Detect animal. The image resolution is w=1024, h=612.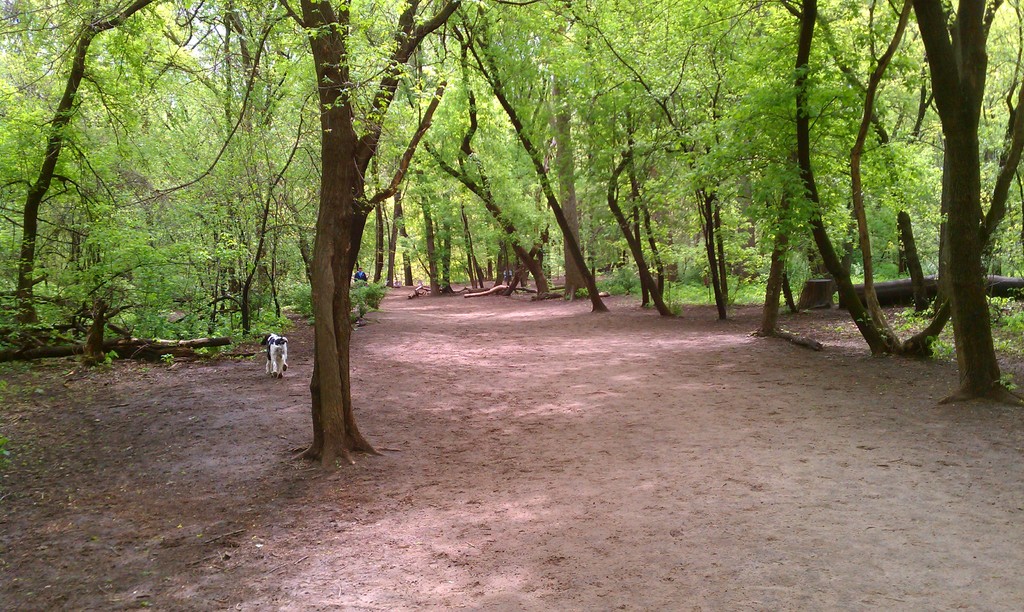
bbox=[264, 335, 292, 374].
